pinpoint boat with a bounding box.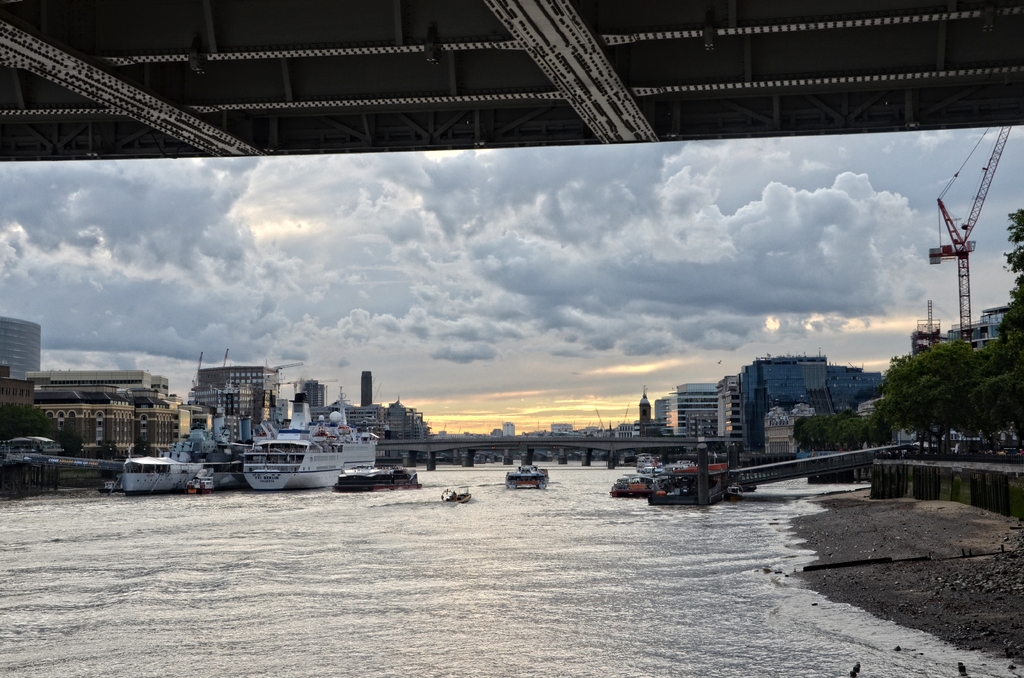
[0,435,33,462].
